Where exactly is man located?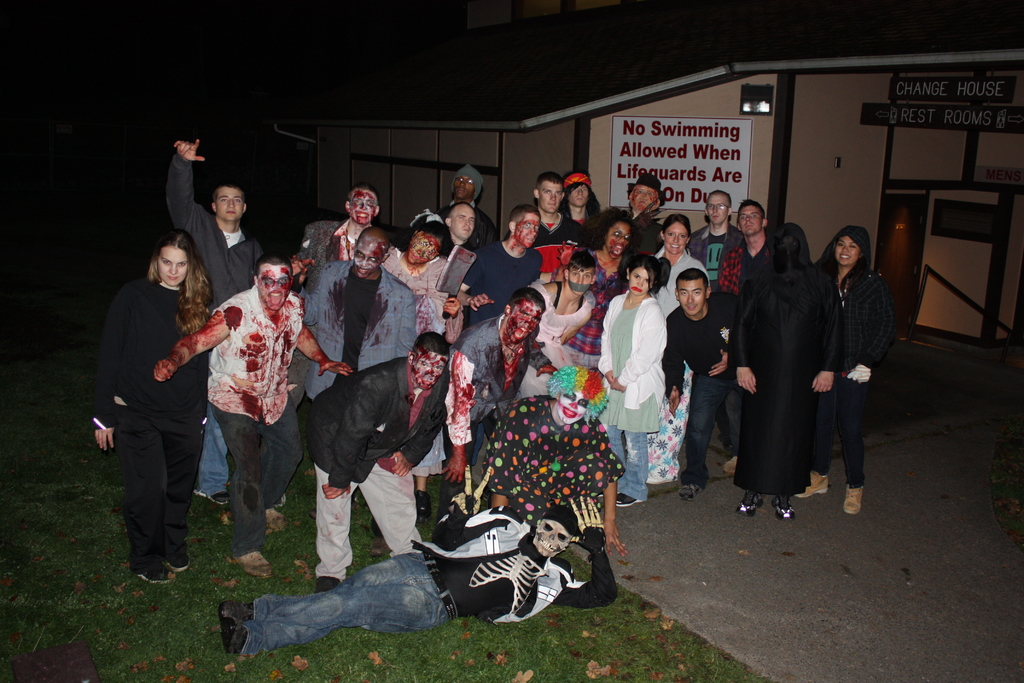
Its bounding box is bbox=(687, 186, 741, 288).
